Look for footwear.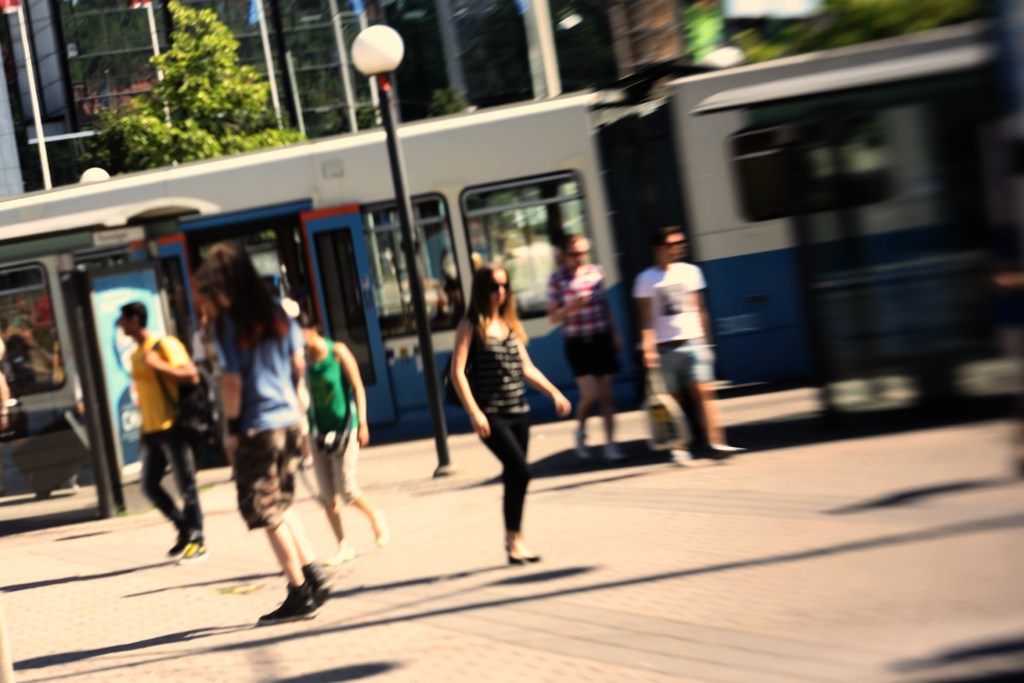
Found: BBox(504, 551, 524, 566).
